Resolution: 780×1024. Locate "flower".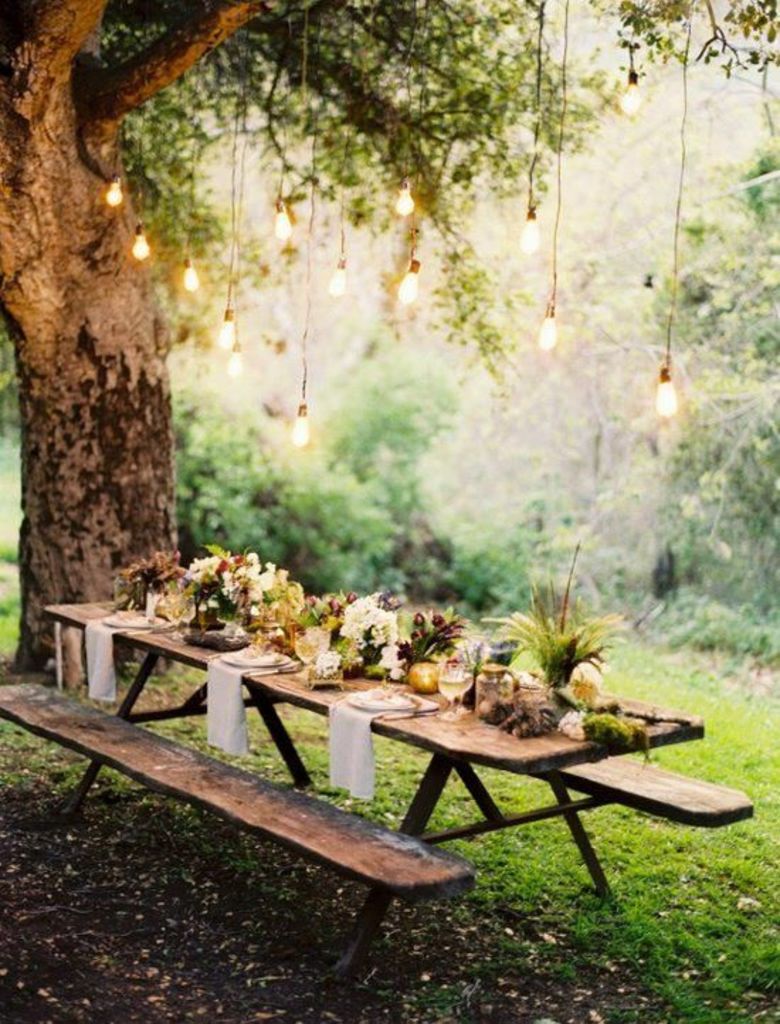
[x1=184, y1=547, x2=278, y2=597].
